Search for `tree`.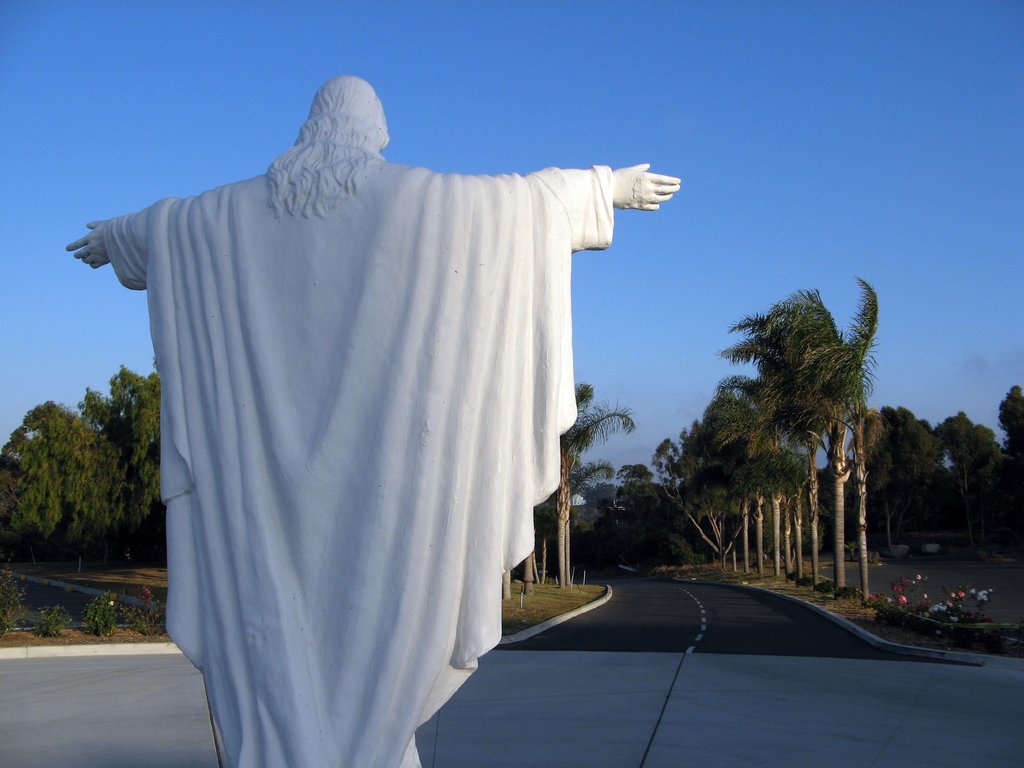
Found at region(549, 381, 632, 584).
